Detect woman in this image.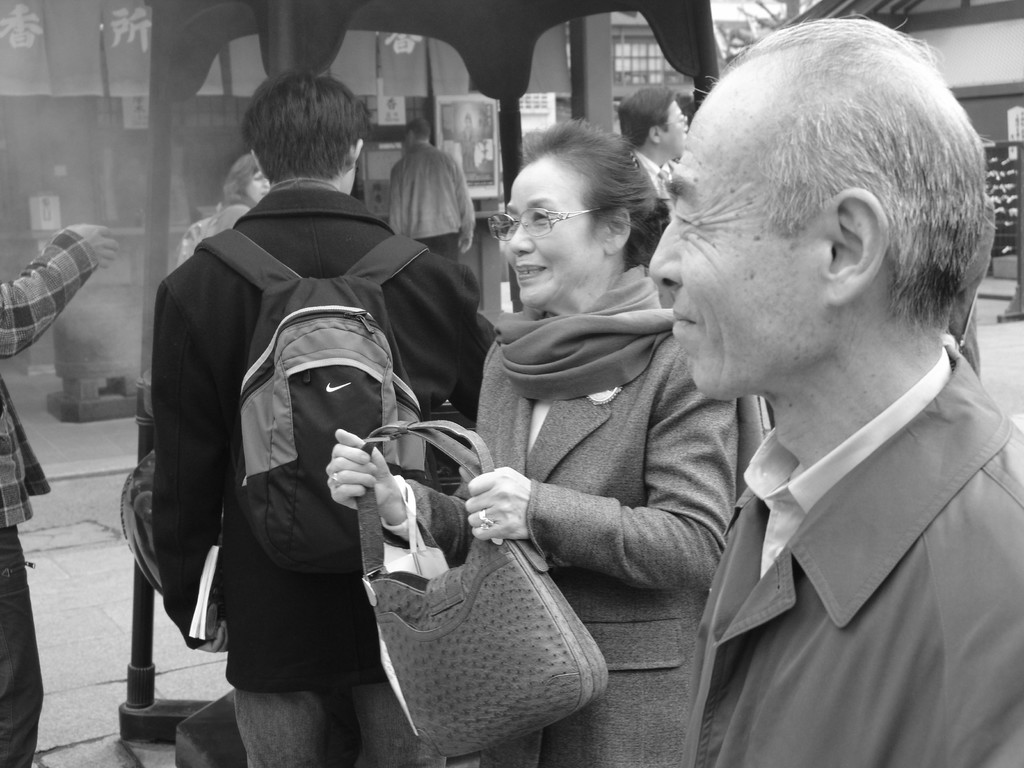
Detection: {"left": 324, "top": 127, "right": 723, "bottom": 767}.
